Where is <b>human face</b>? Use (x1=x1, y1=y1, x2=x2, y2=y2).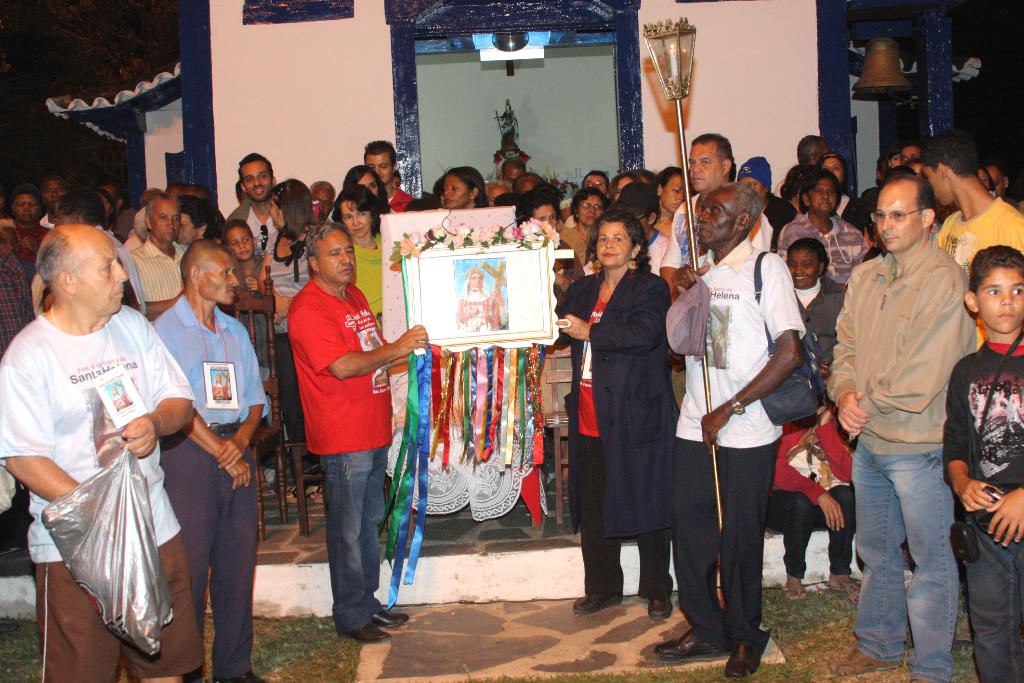
(x1=895, y1=158, x2=902, y2=165).
